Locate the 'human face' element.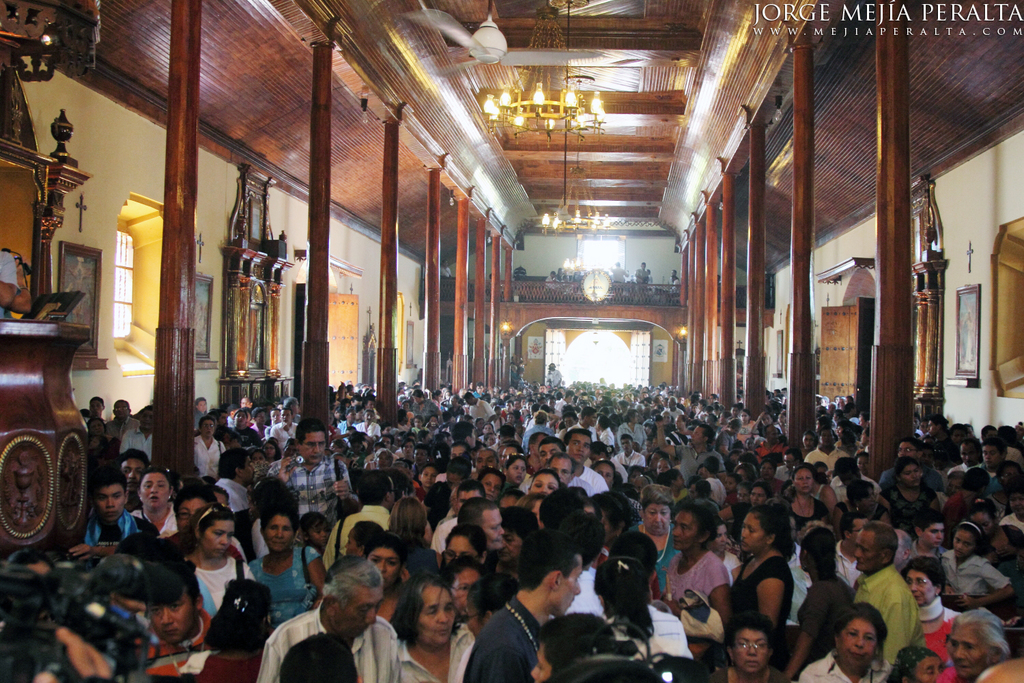
Element bbox: 87, 419, 104, 438.
